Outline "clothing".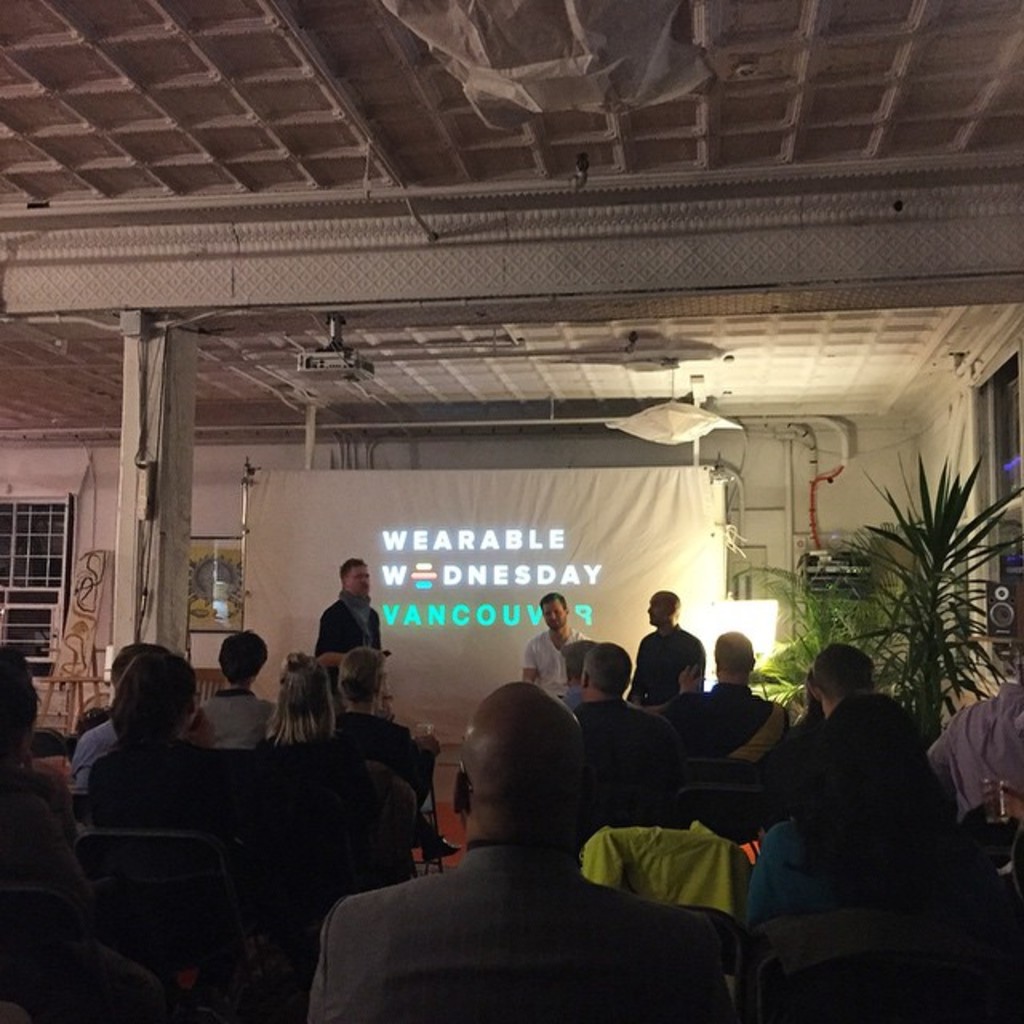
Outline: select_region(88, 731, 237, 840).
